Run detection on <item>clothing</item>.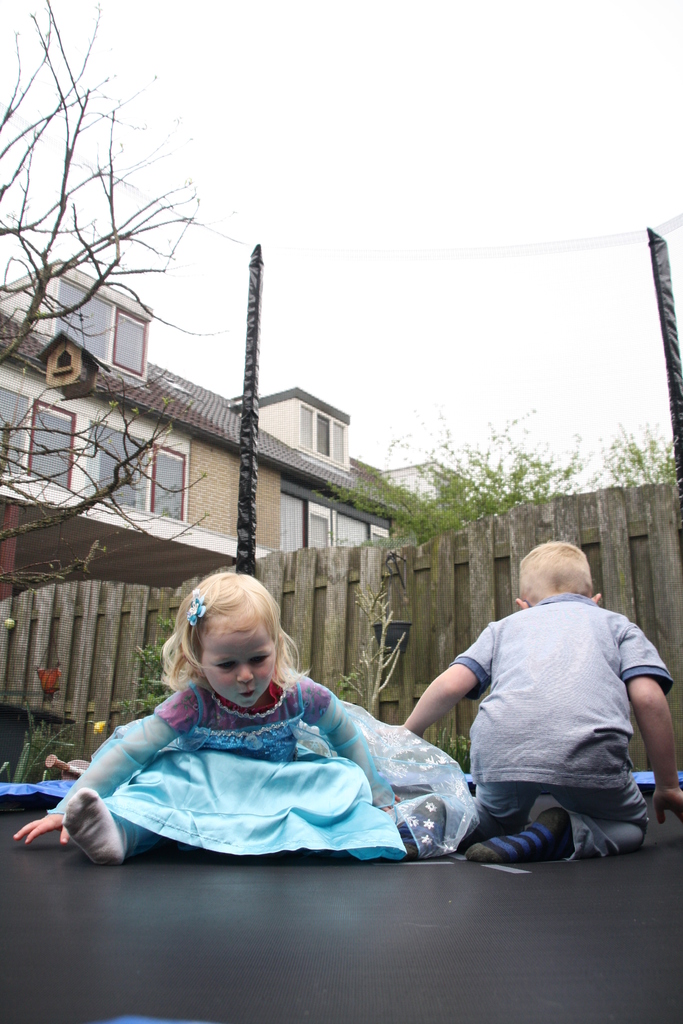
Result: {"left": 468, "top": 589, "right": 670, "bottom": 870}.
